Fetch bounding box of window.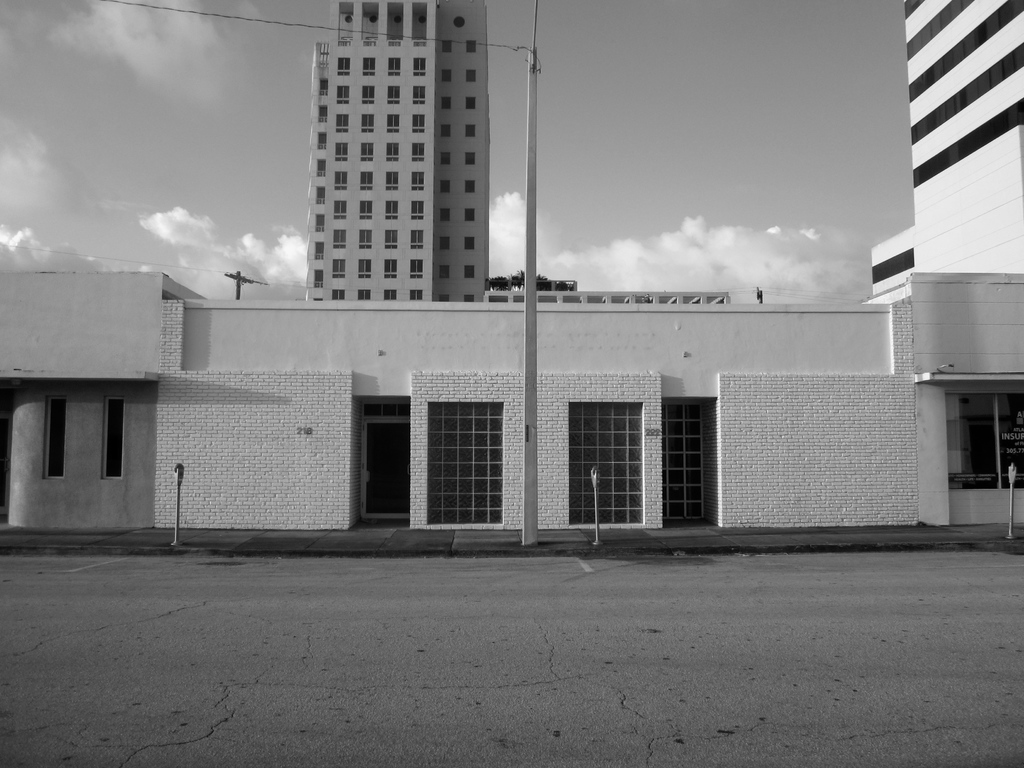
Bbox: box(317, 162, 325, 171).
